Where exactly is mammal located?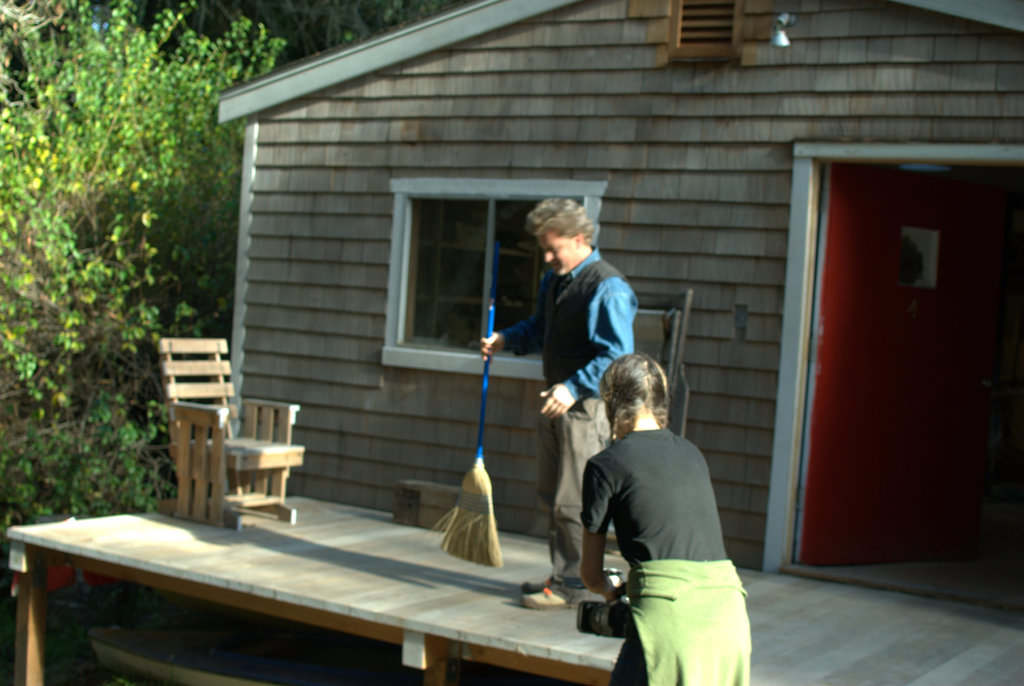
Its bounding box is pyautogui.locateOnScreen(577, 345, 758, 685).
